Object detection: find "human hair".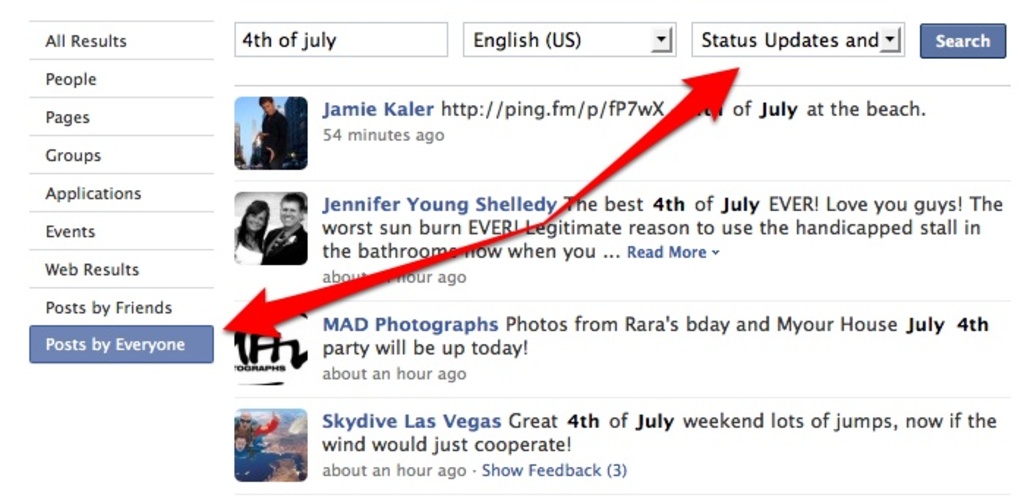
[256,94,272,107].
